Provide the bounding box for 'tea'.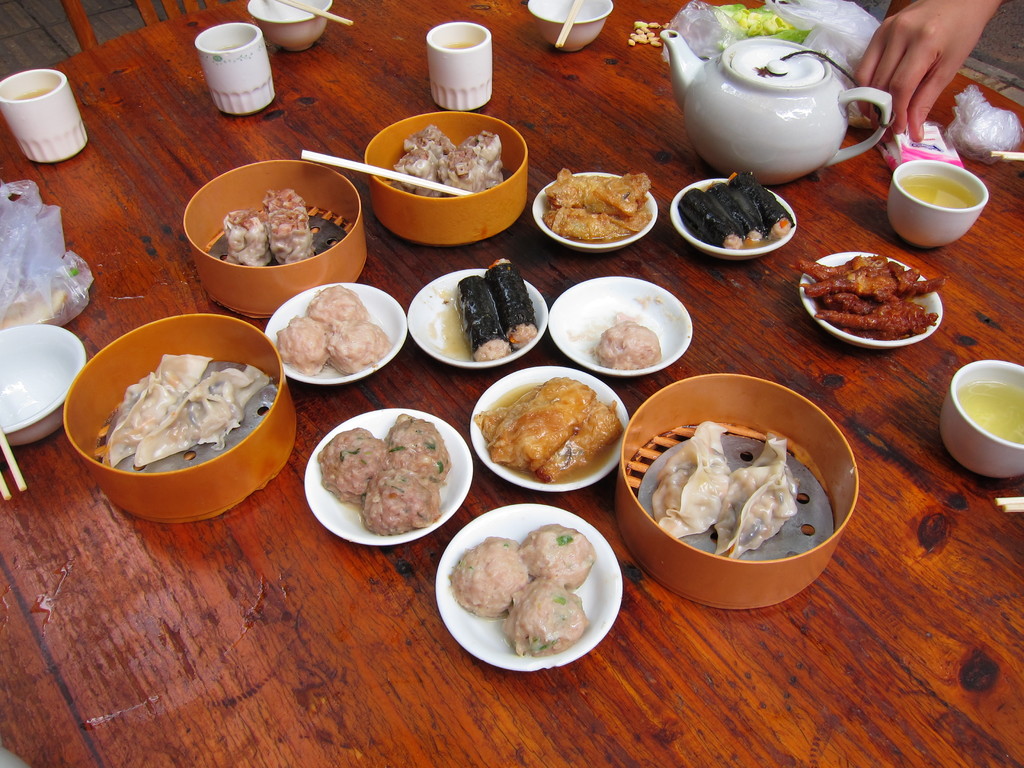
(17,87,52,98).
